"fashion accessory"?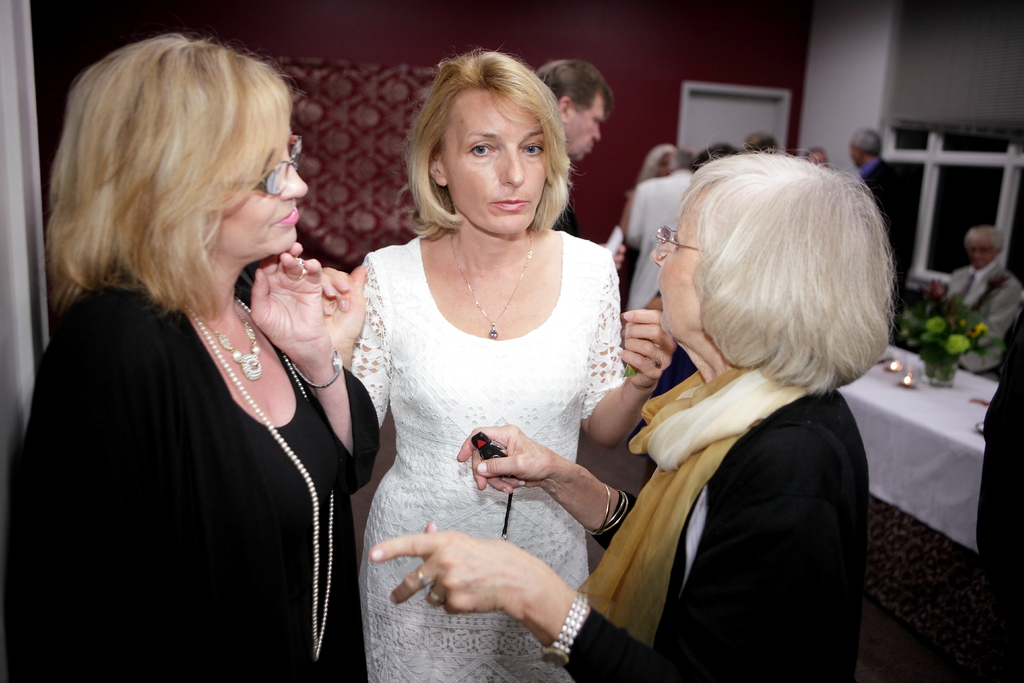
{"x1": 454, "y1": 229, "x2": 535, "y2": 336}
